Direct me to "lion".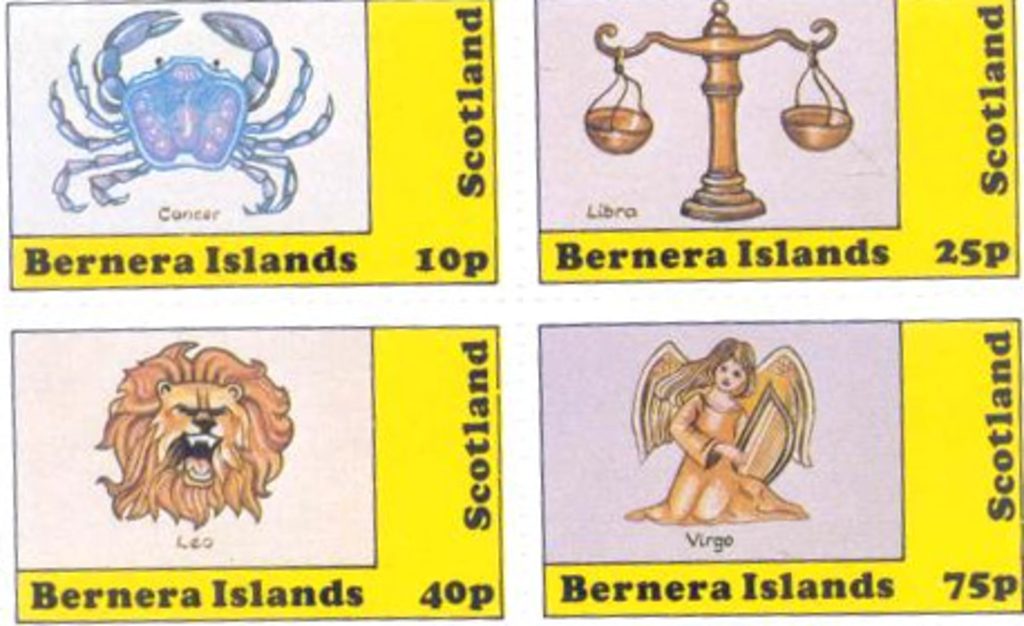
Direction: l=94, t=340, r=295, b=521.
